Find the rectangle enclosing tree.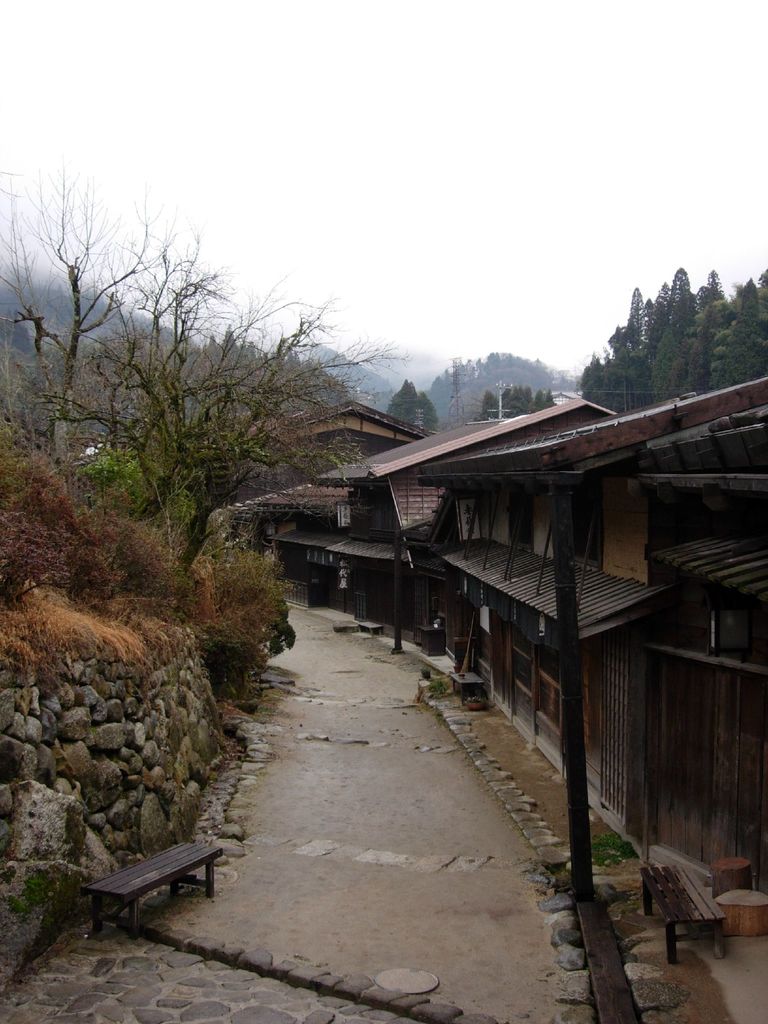
Rect(0, 147, 387, 554).
